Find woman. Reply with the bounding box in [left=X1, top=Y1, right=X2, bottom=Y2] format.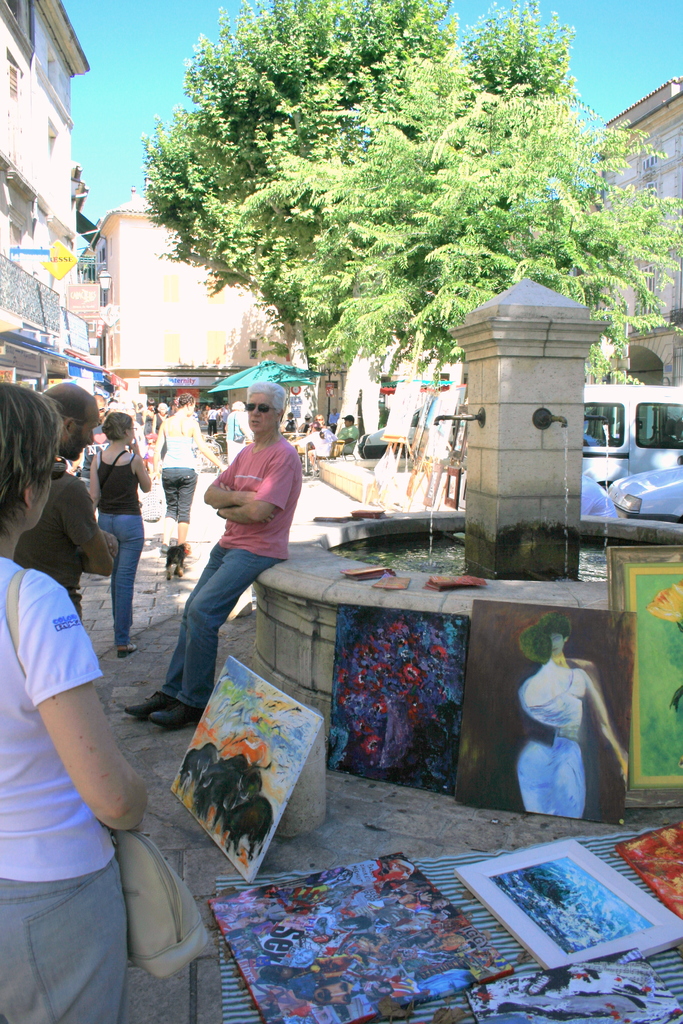
[left=3, top=399, right=161, bottom=1023].
